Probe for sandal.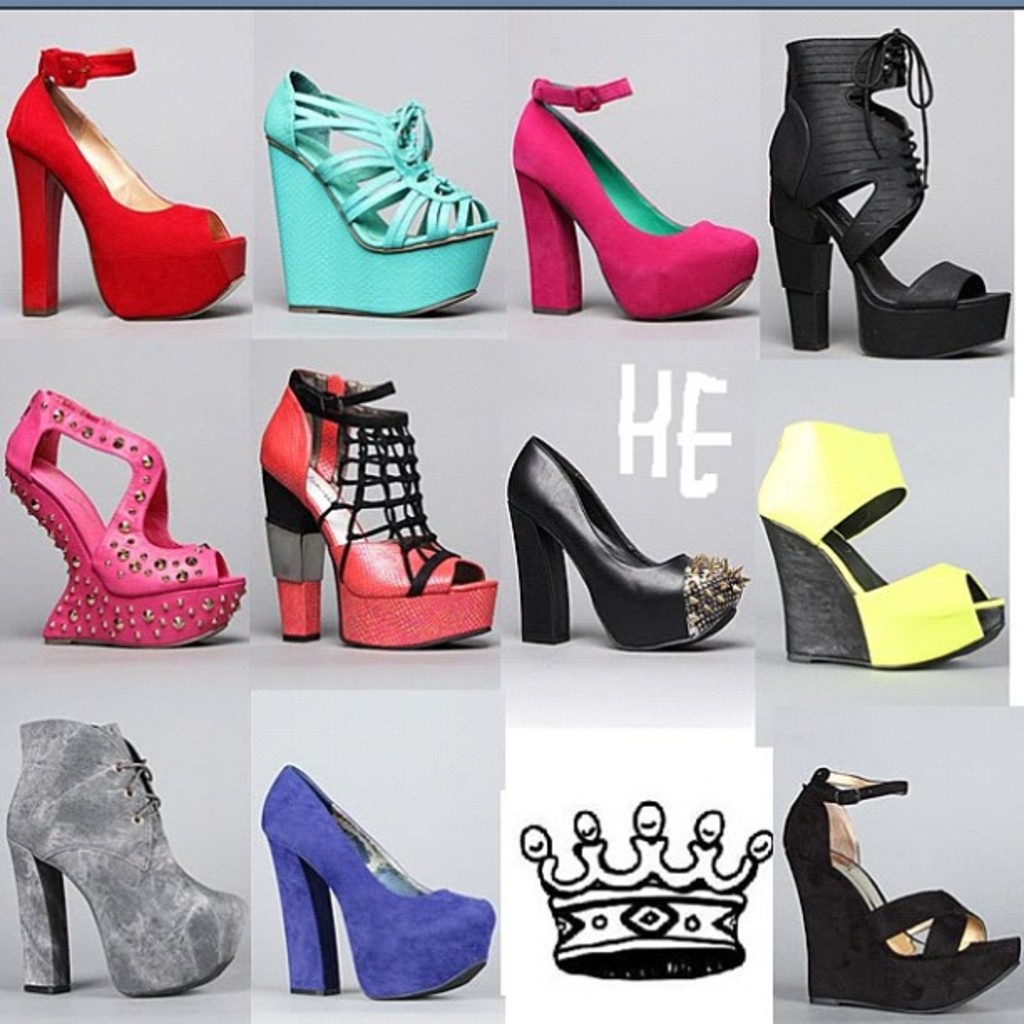
Probe result: [x1=780, y1=765, x2=1022, y2=1014].
